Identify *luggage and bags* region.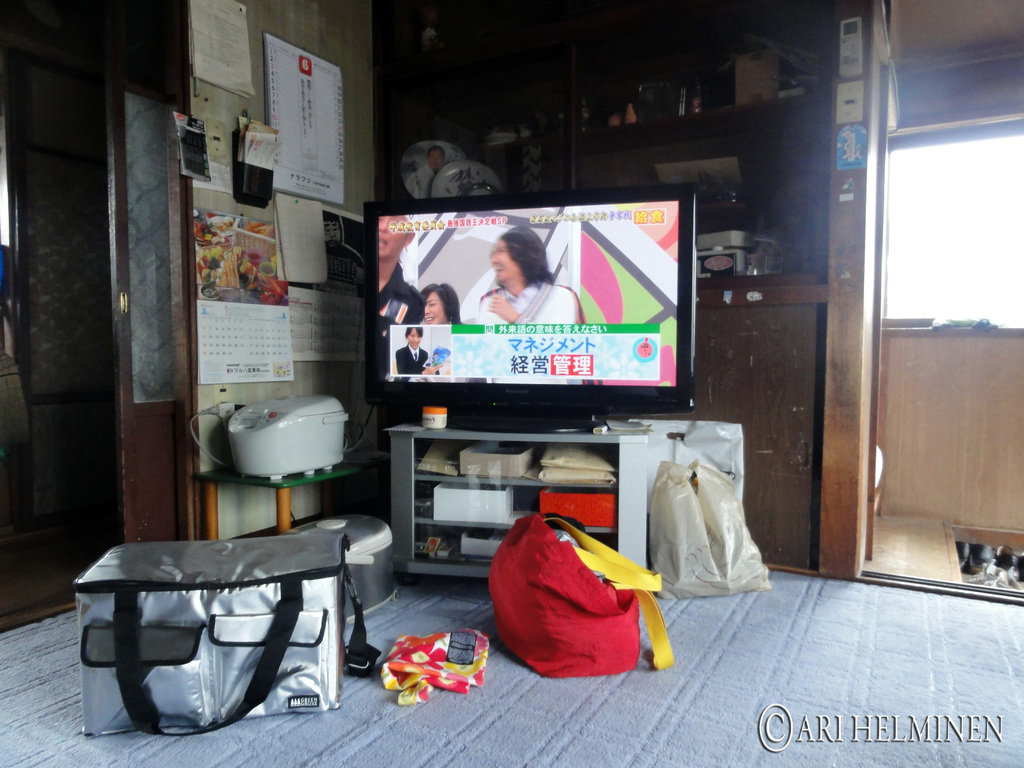
Region: <box>378,627,493,704</box>.
